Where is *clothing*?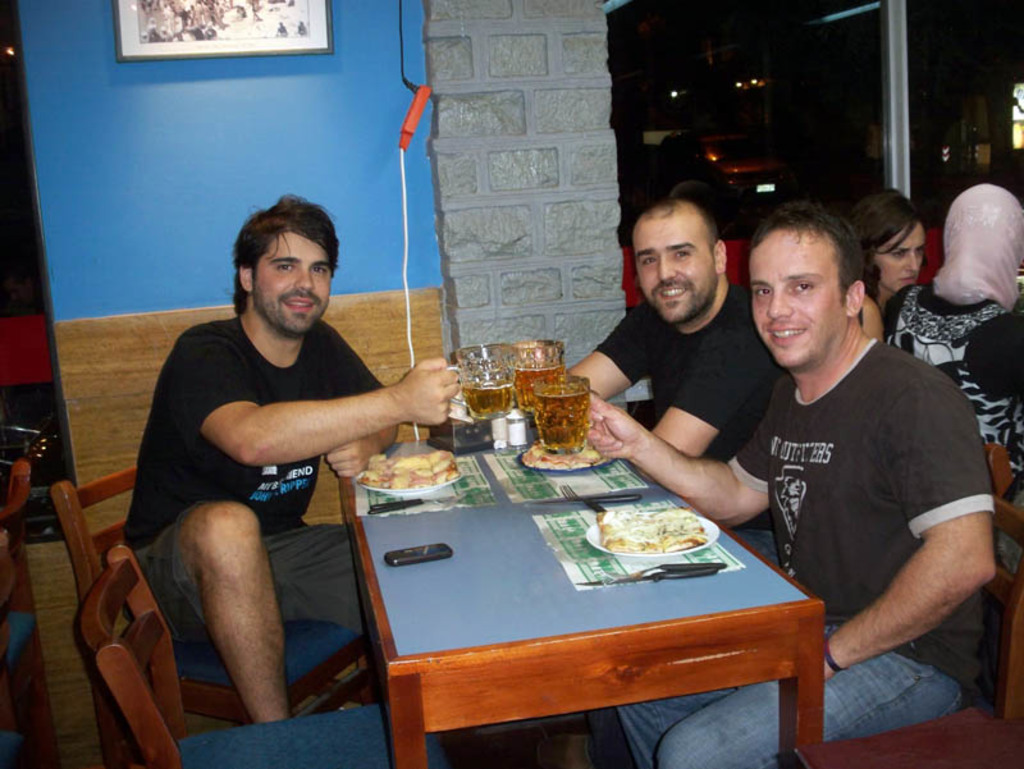
rect(594, 269, 808, 466).
